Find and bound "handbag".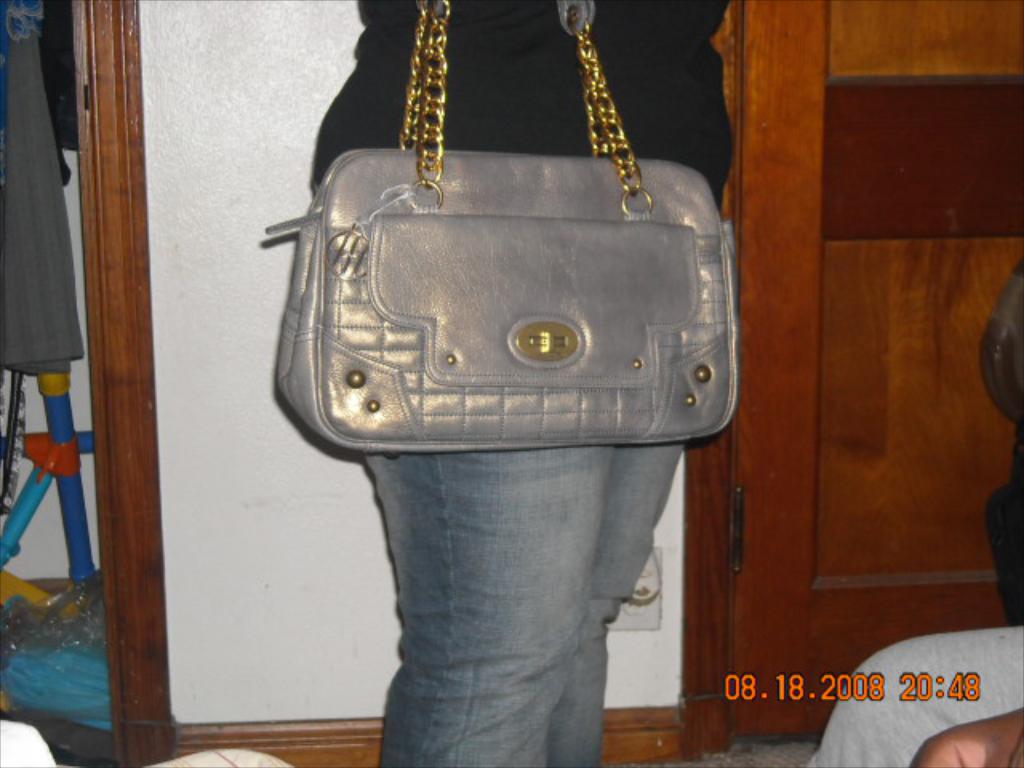
Bound: 261:0:741:451.
